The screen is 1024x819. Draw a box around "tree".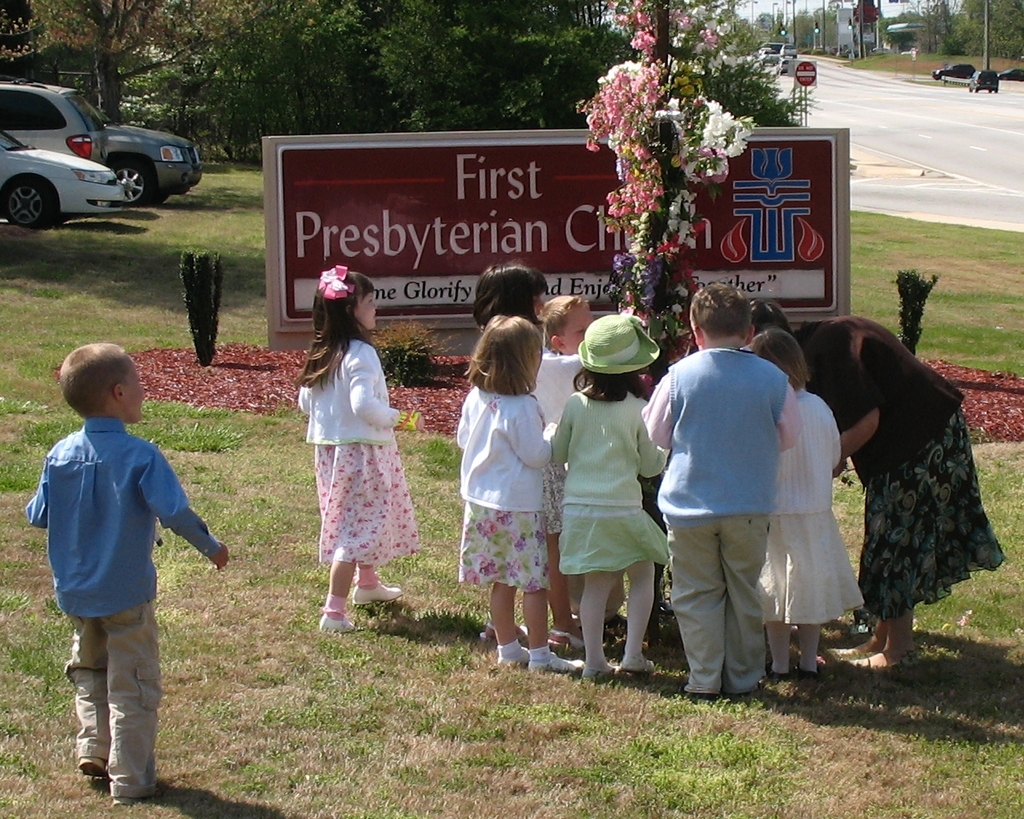
950,1,1023,63.
